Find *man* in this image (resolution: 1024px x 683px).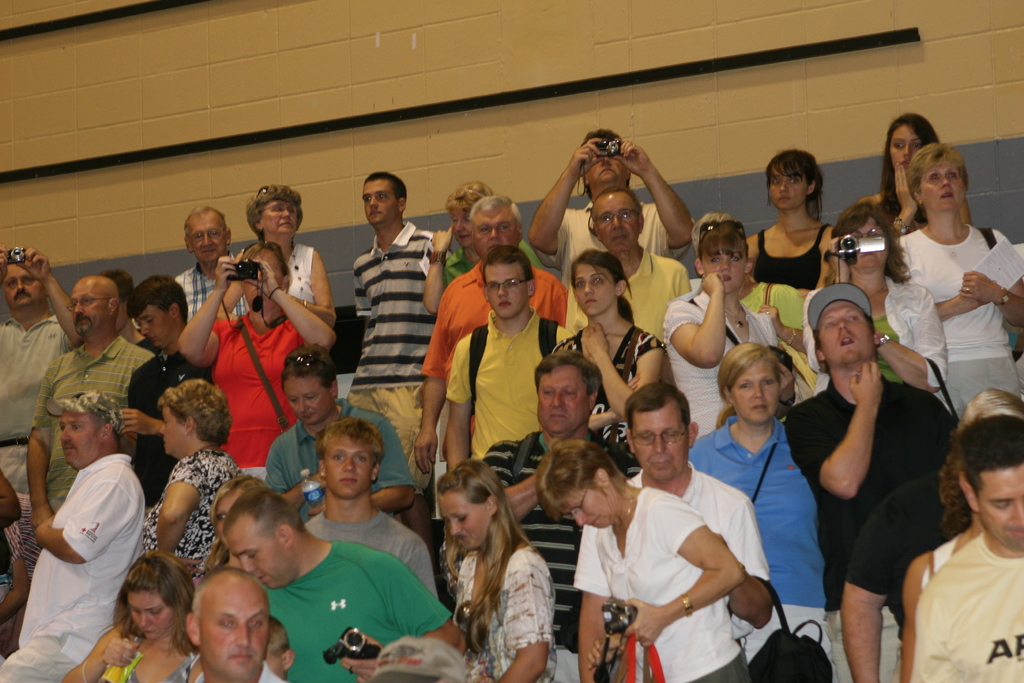
[349, 169, 444, 495].
